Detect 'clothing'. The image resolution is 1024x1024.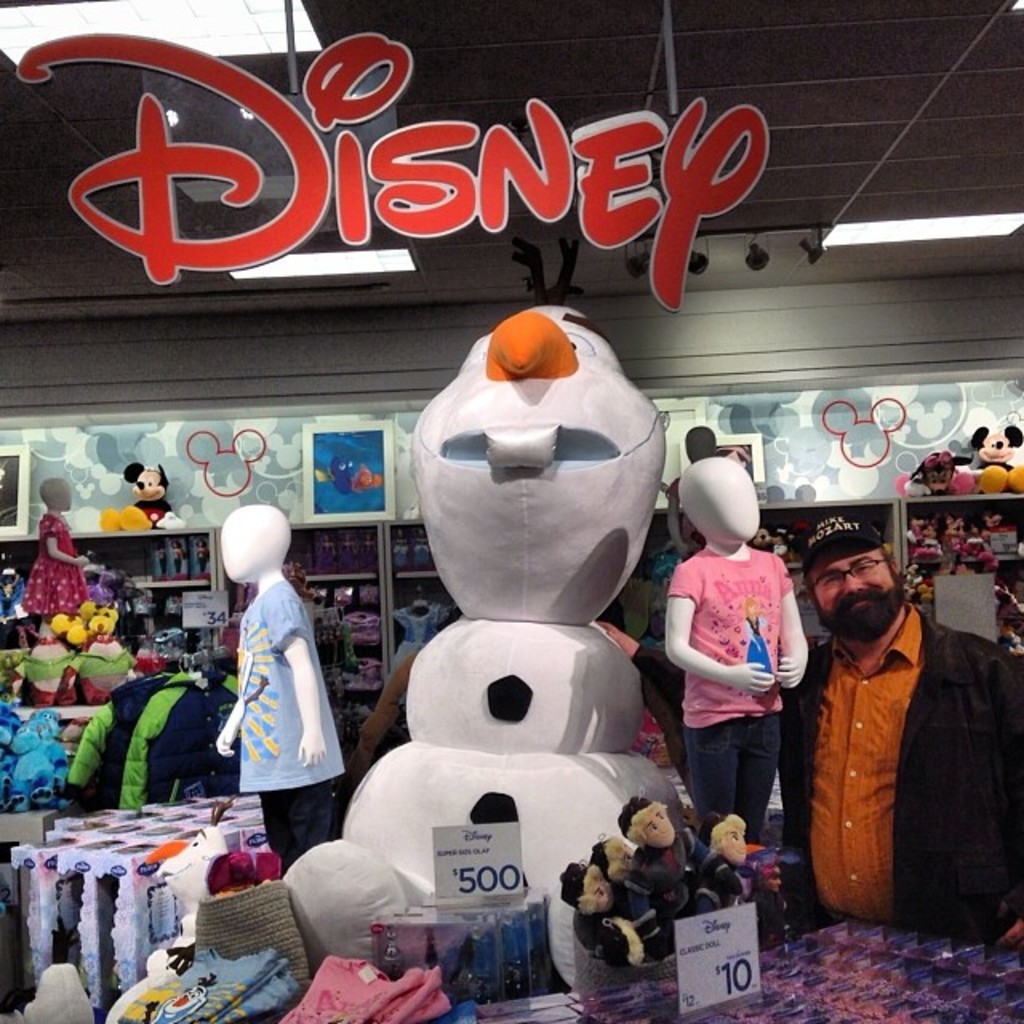
box(19, 506, 133, 611).
